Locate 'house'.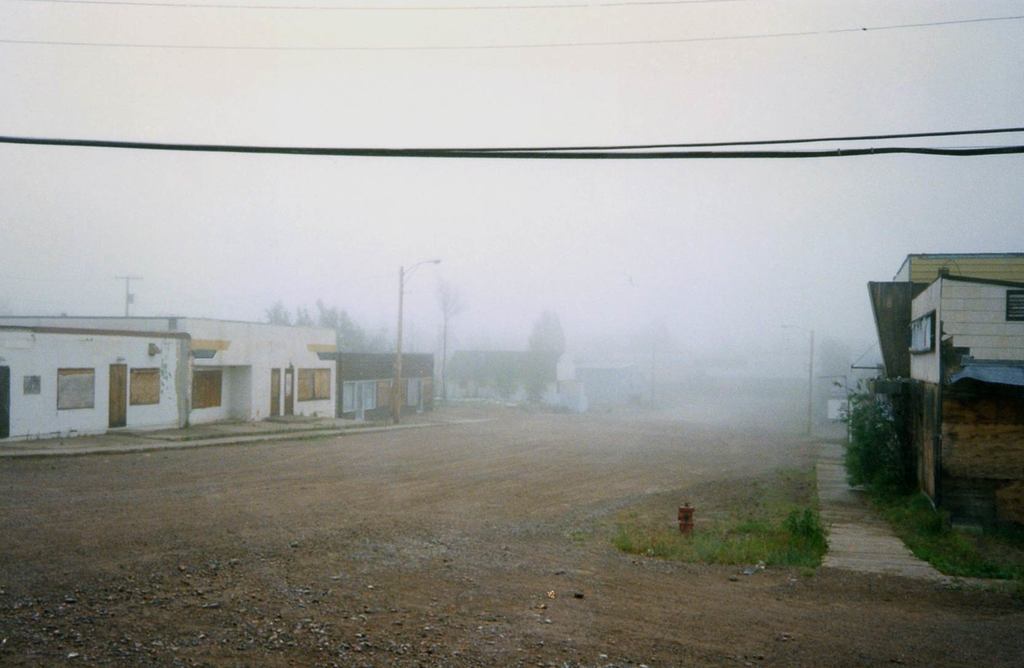
Bounding box: bbox(0, 309, 336, 432).
